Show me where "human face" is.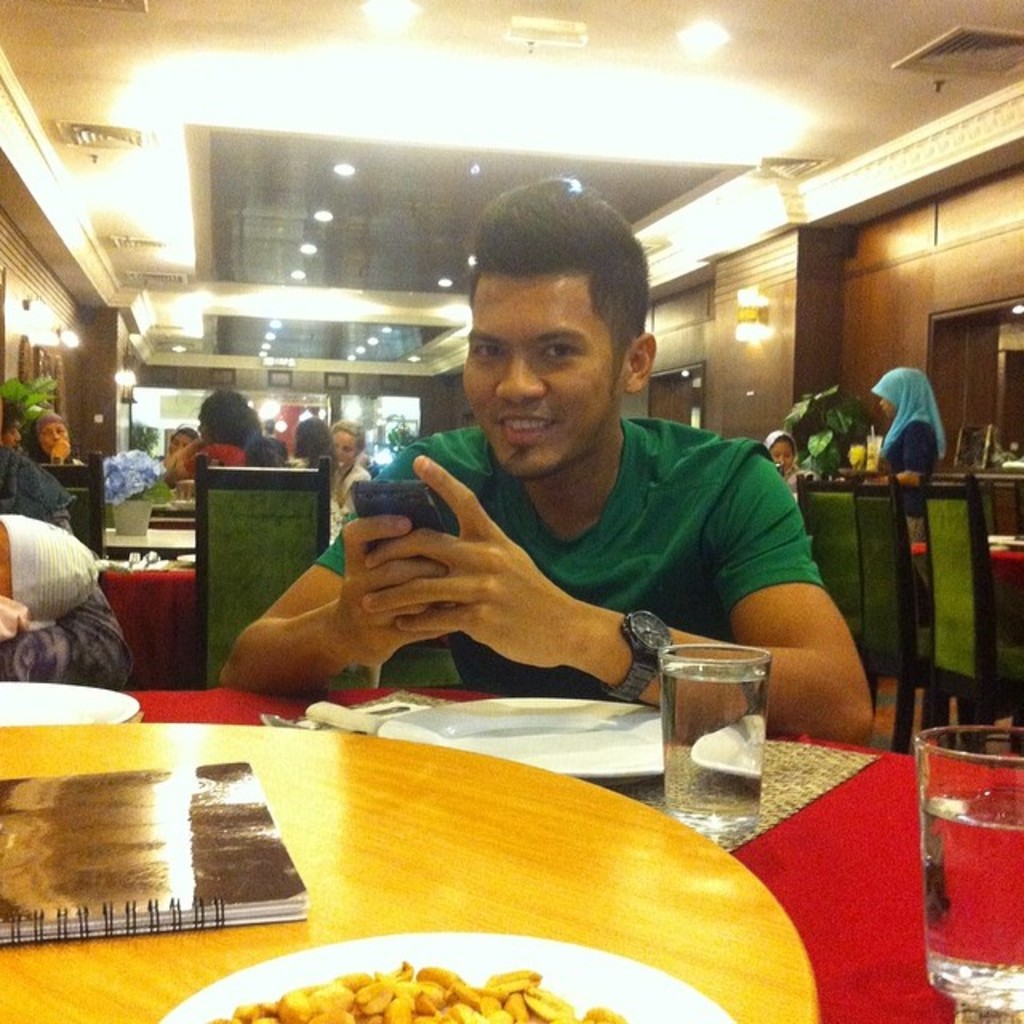
"human face" is at Rect(770, 440, 795, 470).
